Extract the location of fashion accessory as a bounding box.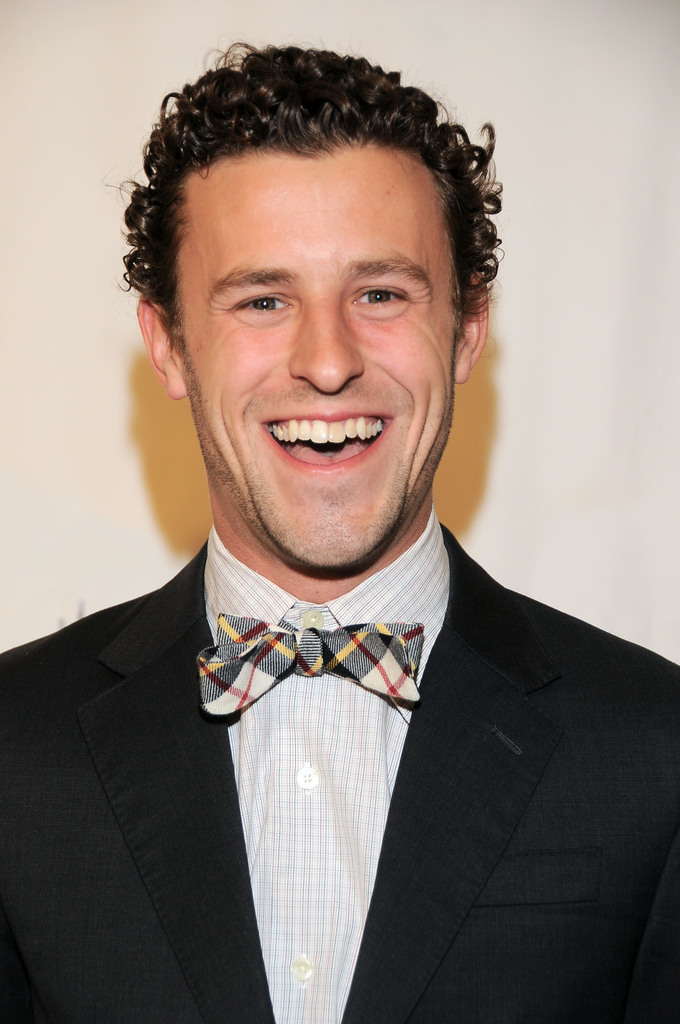
region(191, 607, 423, 714).
